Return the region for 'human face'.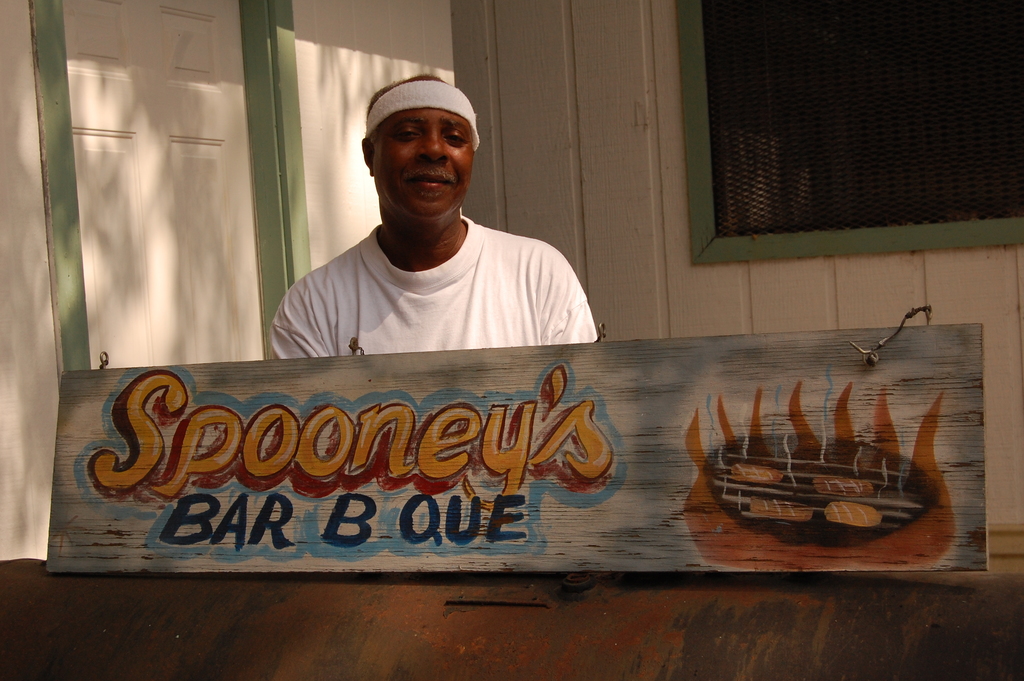
region(373, 108, 476, 217).
